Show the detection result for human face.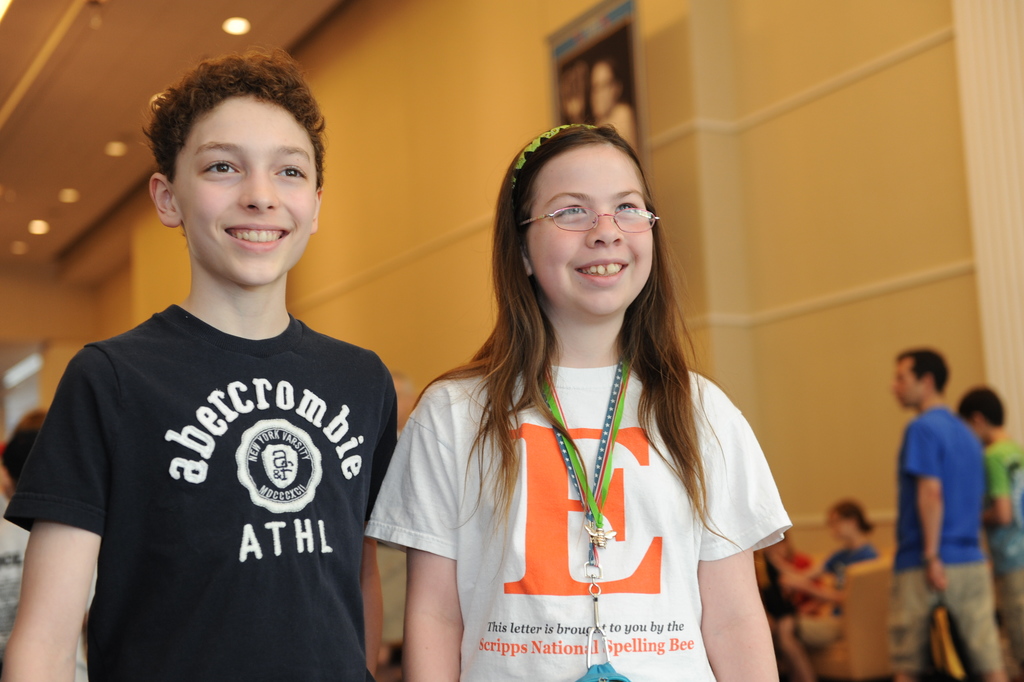
<region>826, 514, 849, 539</region>.
